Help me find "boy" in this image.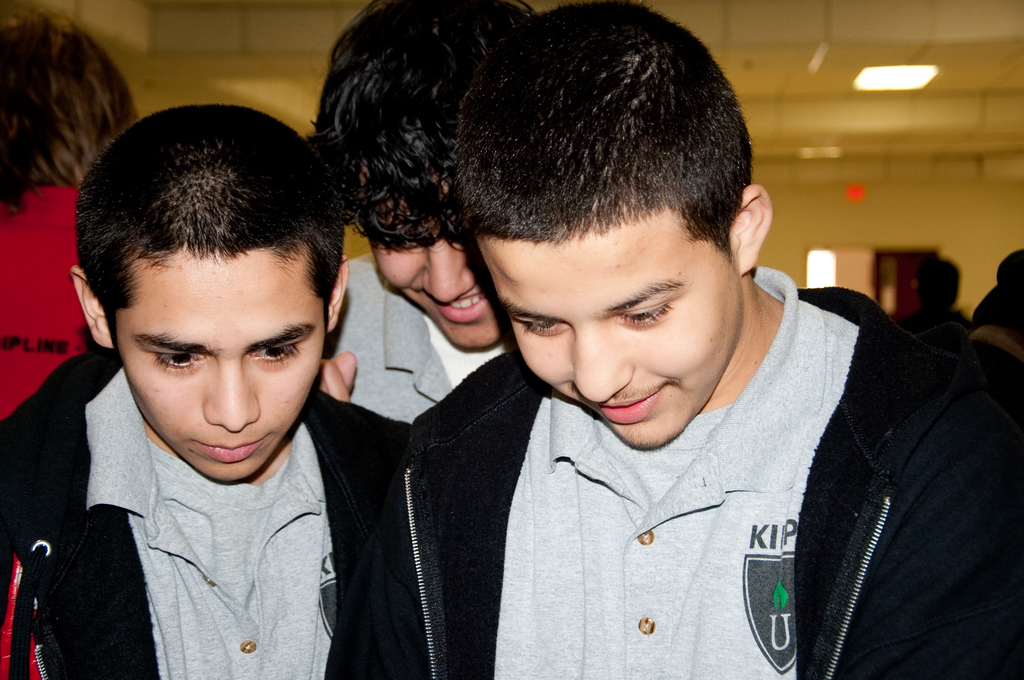
Found it: [330, 0, 1023, 679].
